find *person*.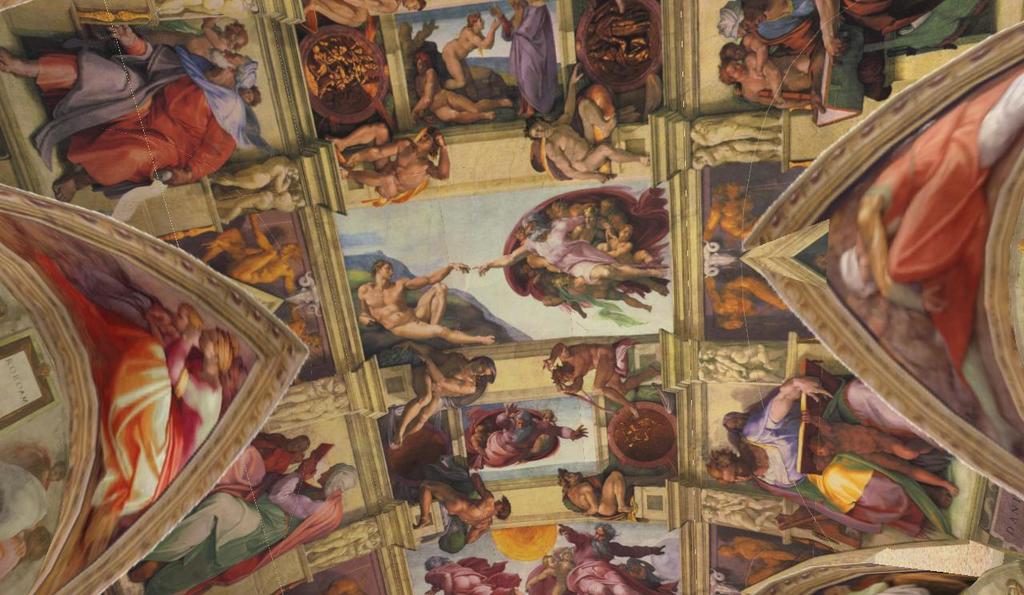
{"left": 92, "top": 328, "right": 236, "bottom": 512}.
